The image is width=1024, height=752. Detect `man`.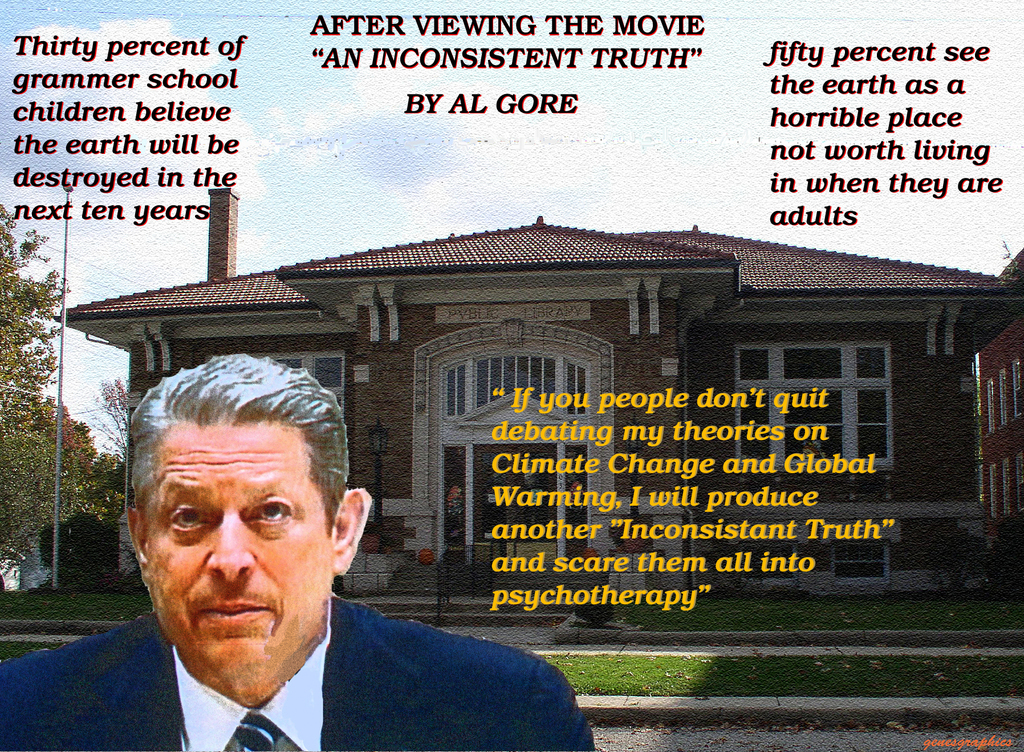
Detection: box=[57, 381, 569, 751].
